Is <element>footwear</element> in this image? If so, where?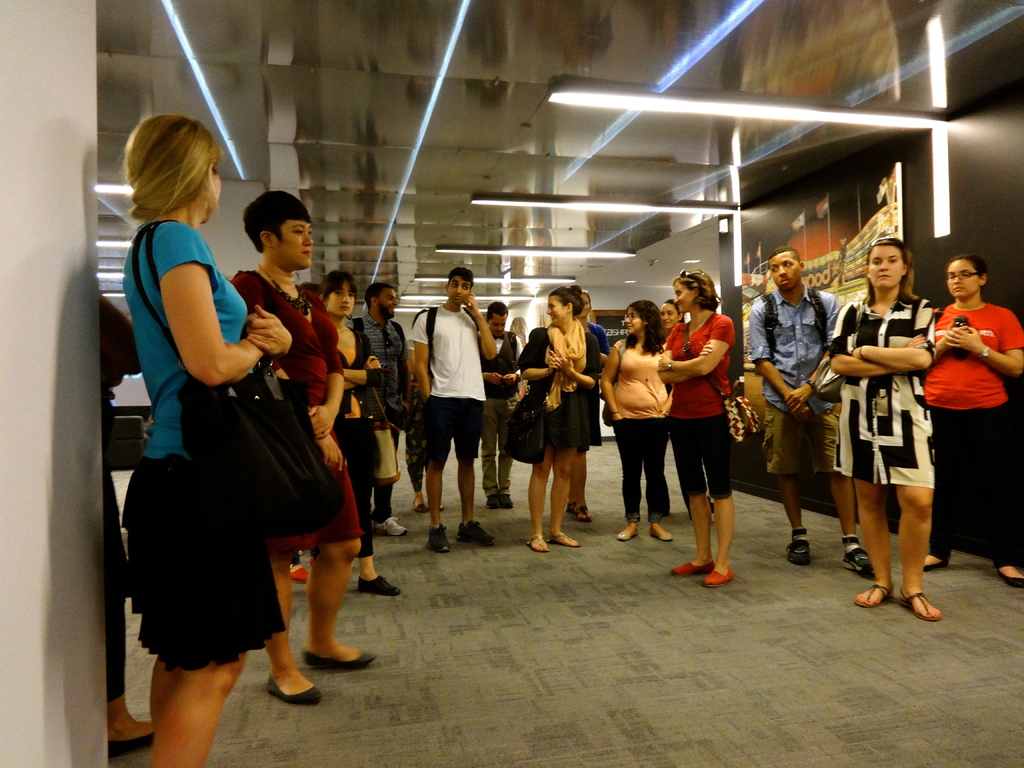
Yes, at x1=854 y1=582 x2=897 y2=607.
